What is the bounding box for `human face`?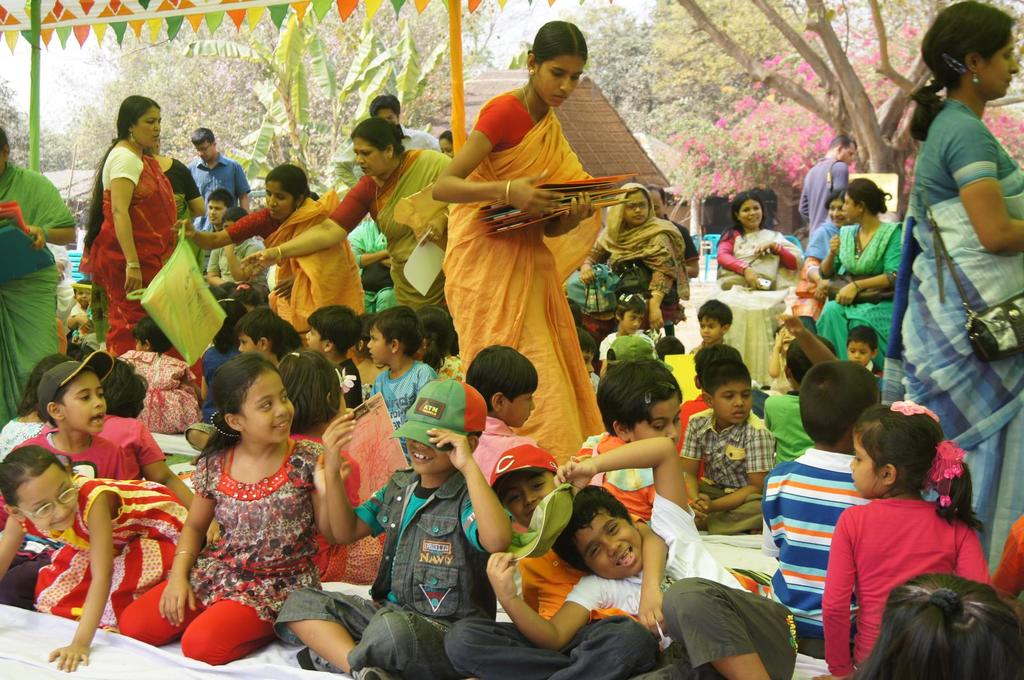
Rect(621, 307, 644, 334).
